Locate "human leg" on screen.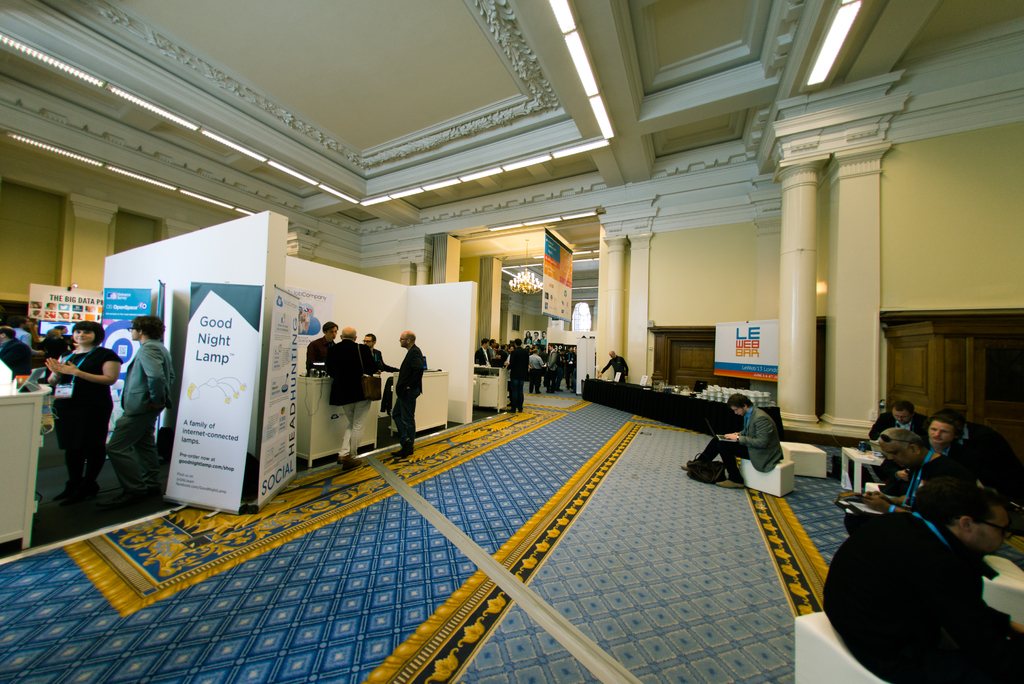
On screen at rect(510, 373, 524, 409).
